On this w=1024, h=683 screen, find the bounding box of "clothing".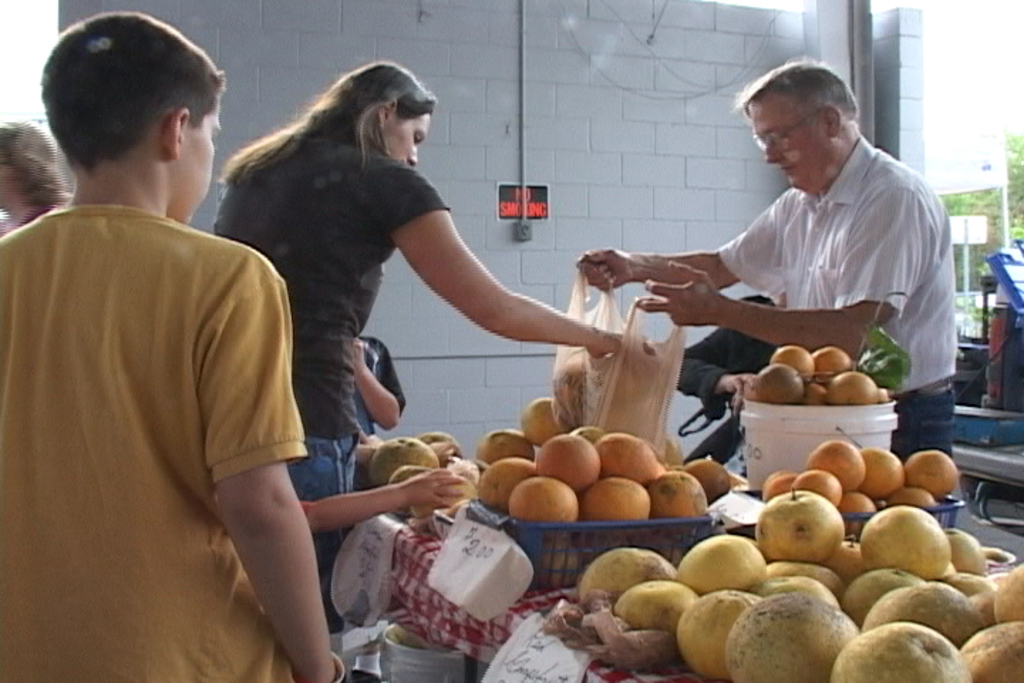
Bounding box: Rect(717, 134, 953, 460).
